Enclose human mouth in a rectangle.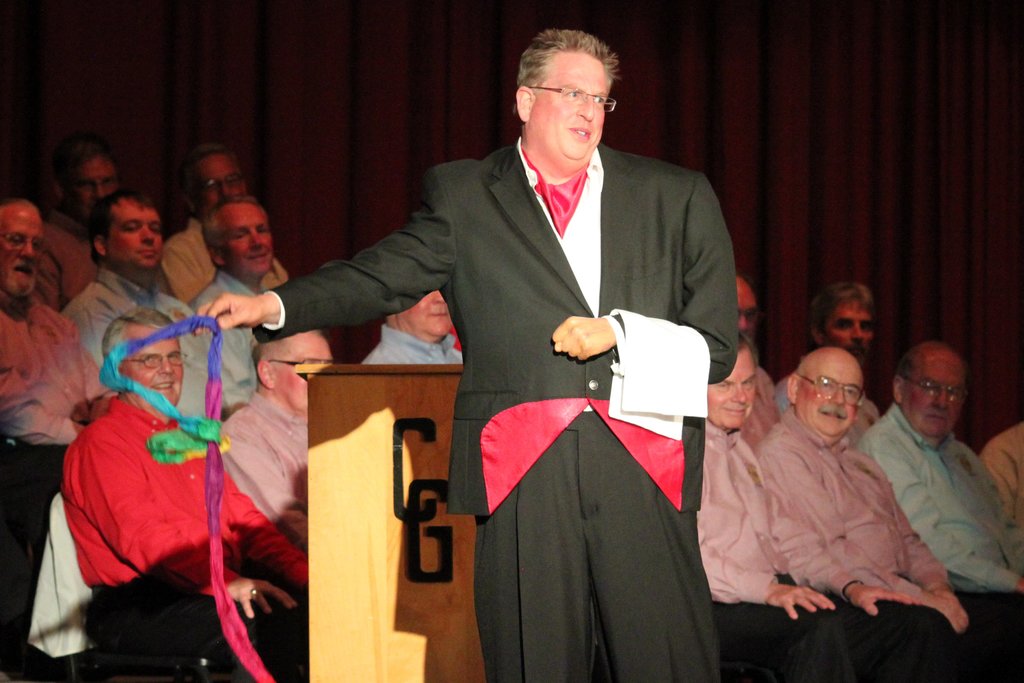
<region>147, 378, 177, 393</region>.
